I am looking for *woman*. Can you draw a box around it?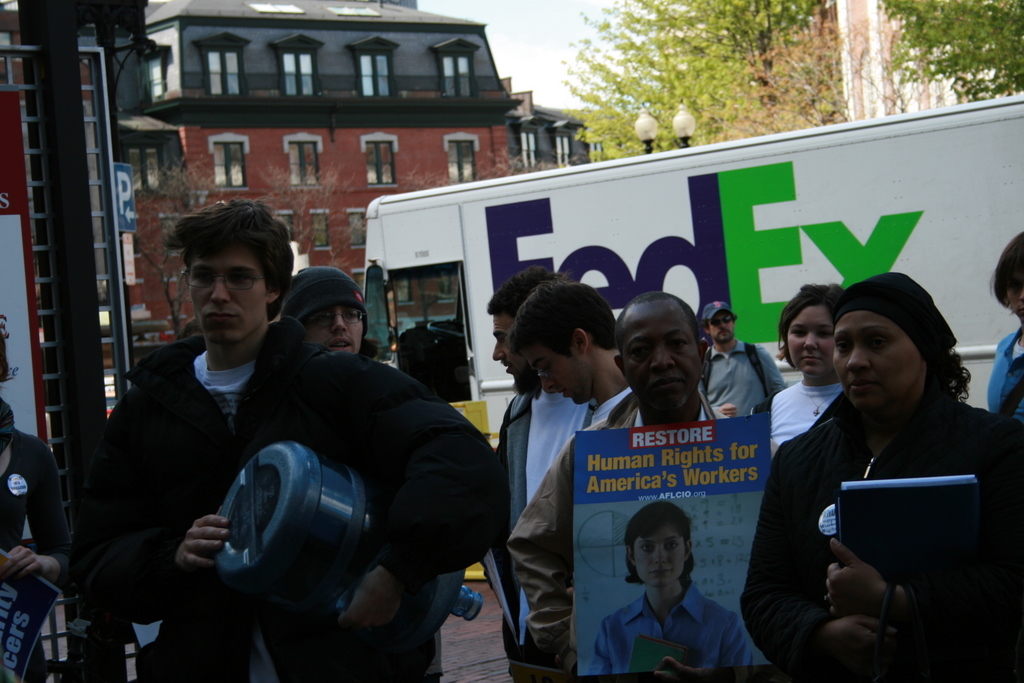
Sure, the bounding box is BBox(744, 282, 860, 469).
